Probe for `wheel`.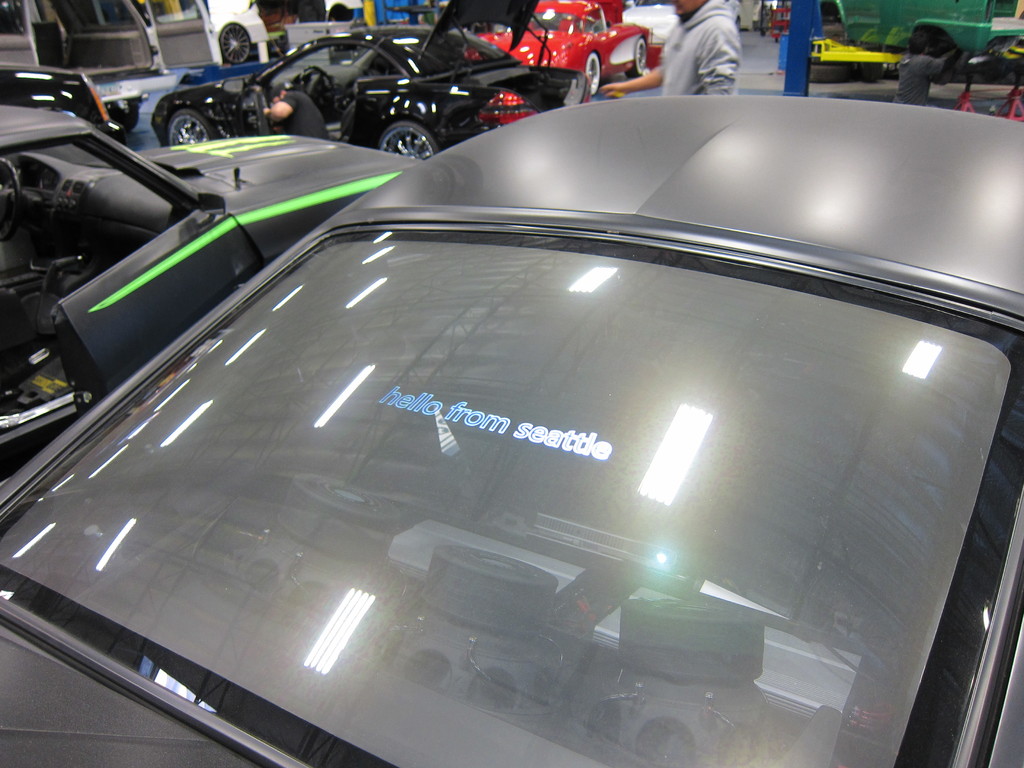
Probe result: (x1=580, y1=47, x2=605, y2=93).
